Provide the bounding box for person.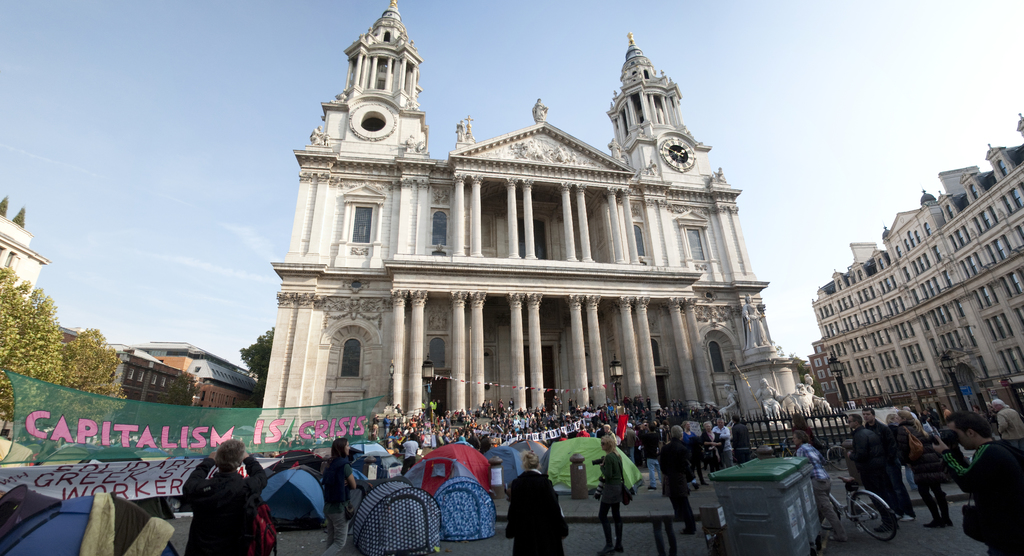
detection(659, 423, 692, 537).
